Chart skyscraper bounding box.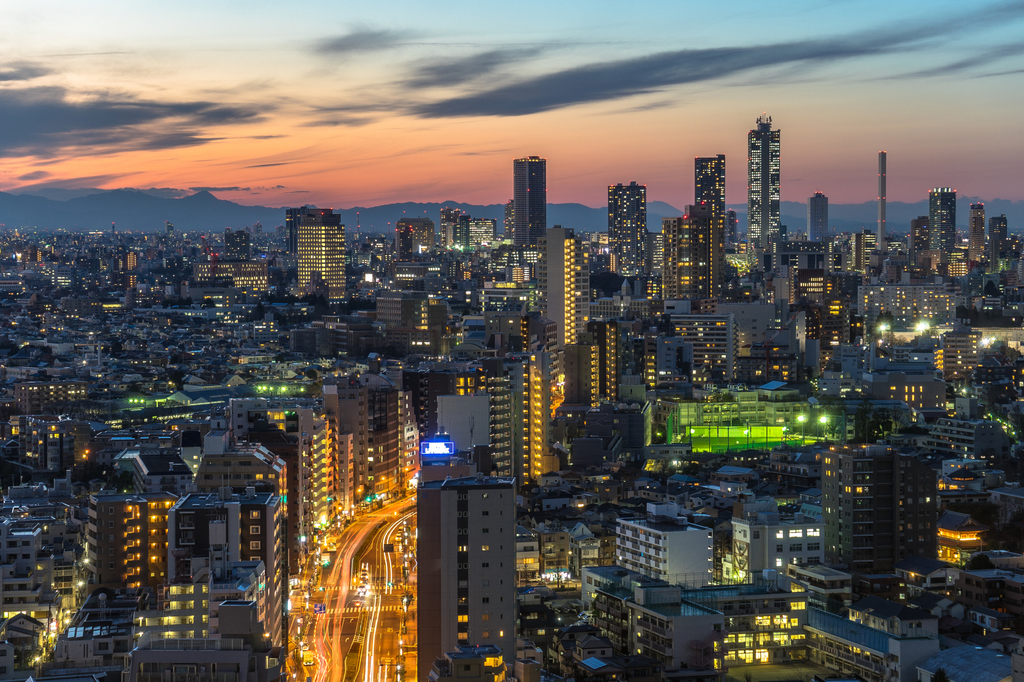
Charted: [694, 159, 732, 234].
